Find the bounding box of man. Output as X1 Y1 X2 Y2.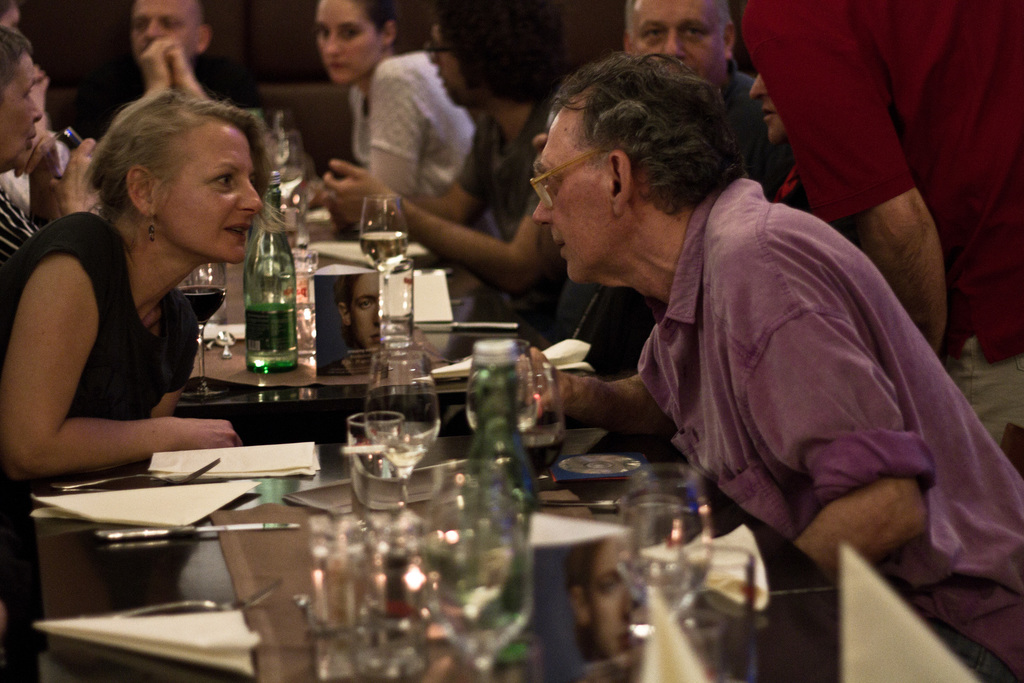
92 2 255 119.
